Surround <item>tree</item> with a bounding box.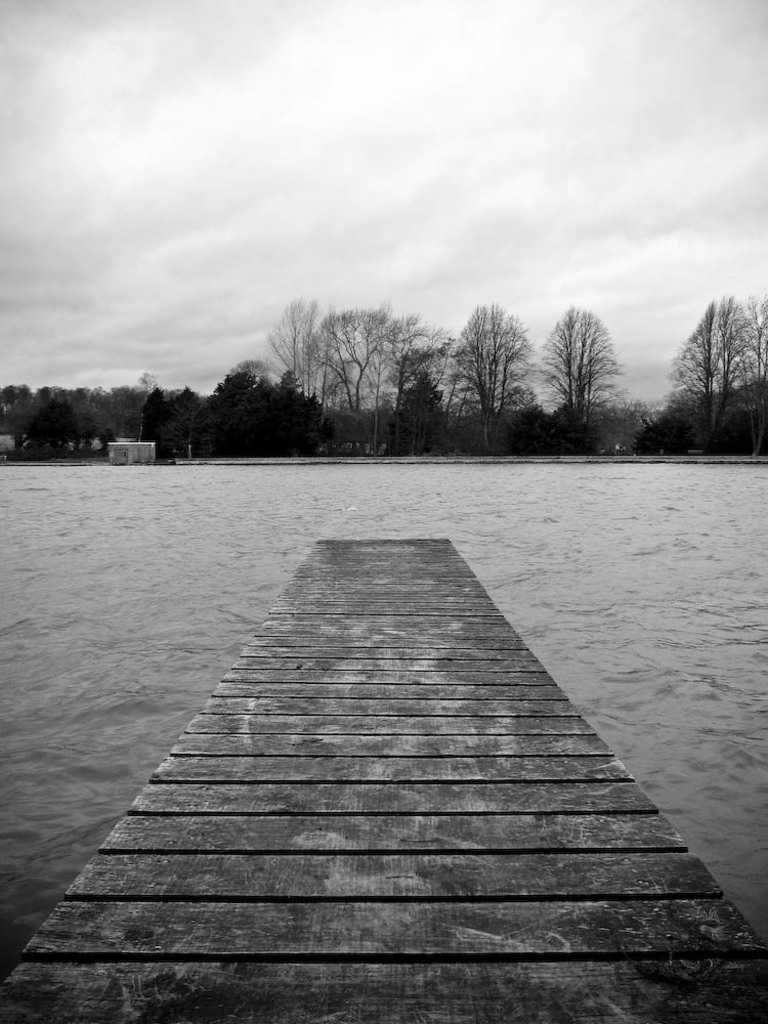
BBox(536, 301, 628, 464).
